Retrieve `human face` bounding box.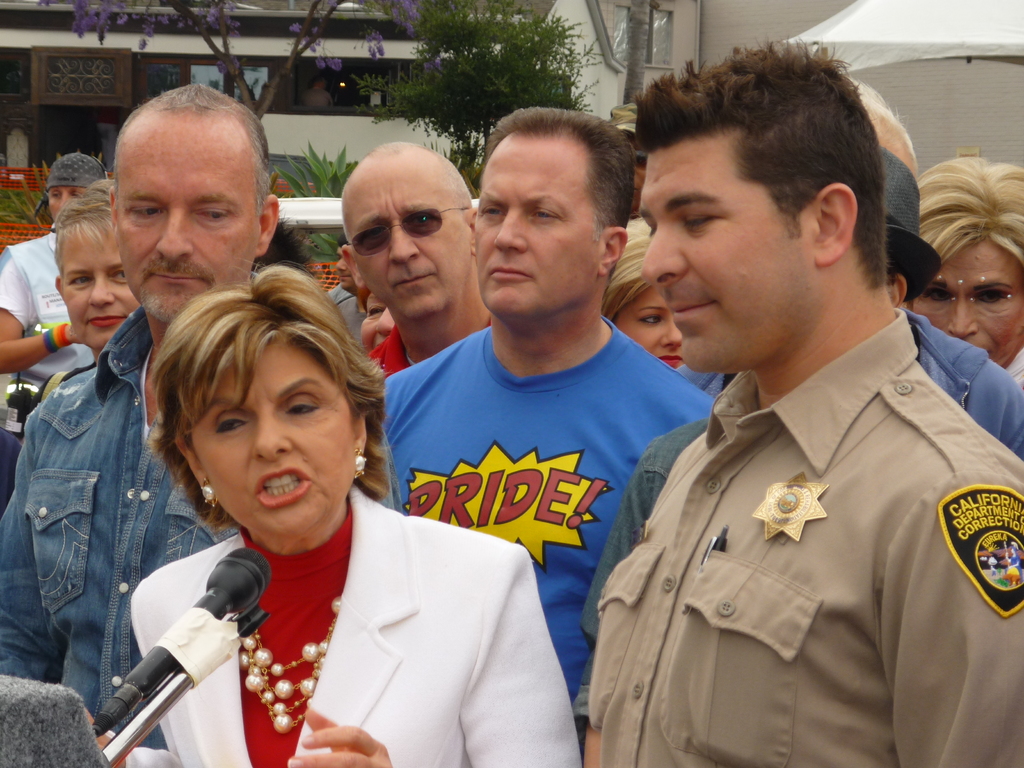
Bounding box: (left=610, top=291, right=687, bottom=372).
